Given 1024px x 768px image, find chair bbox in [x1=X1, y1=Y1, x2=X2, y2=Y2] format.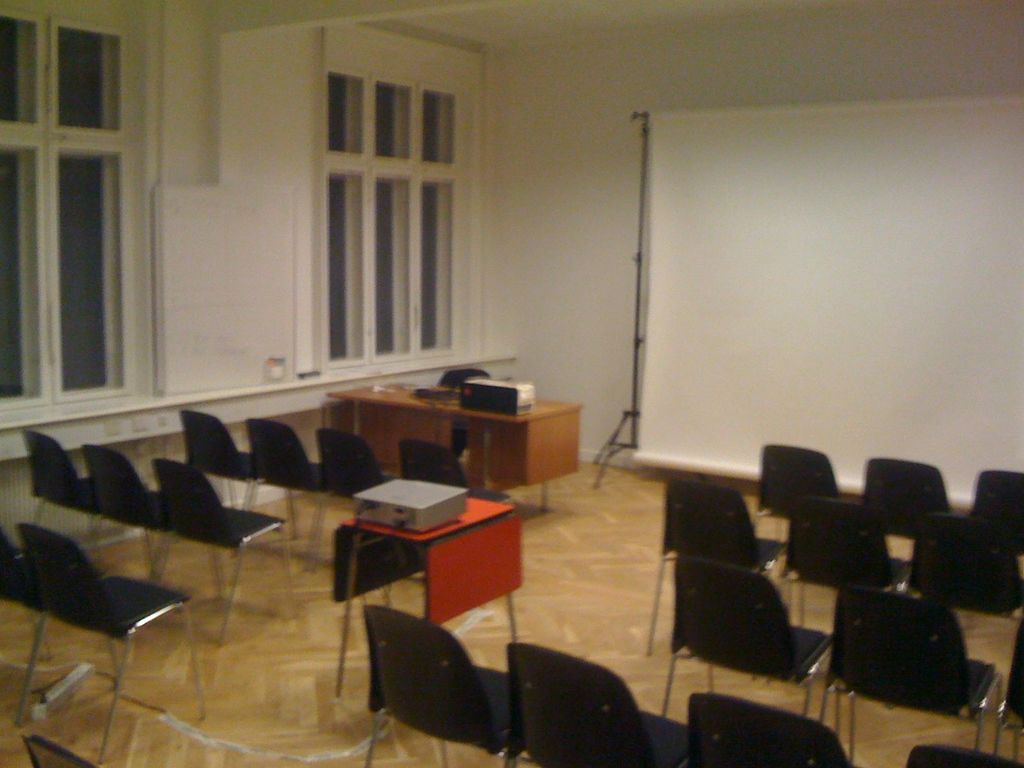
[x1=154, y1=452, x2=304, y2=645].
